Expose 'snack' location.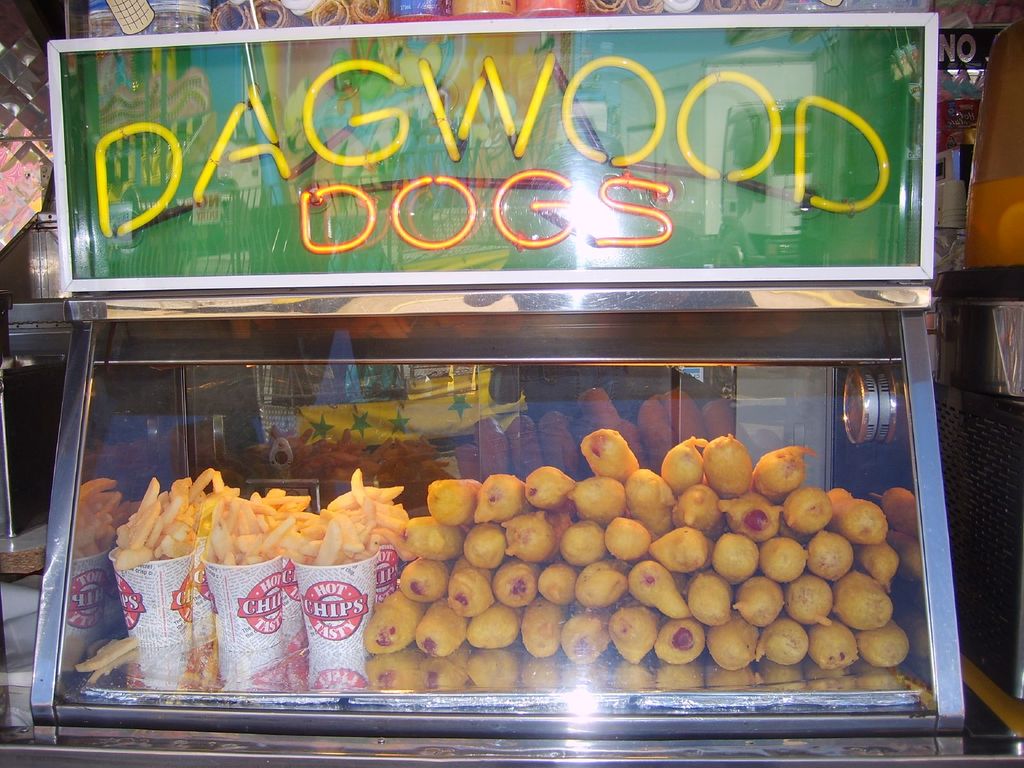
Exposed at [71, 631, 144, 677].
